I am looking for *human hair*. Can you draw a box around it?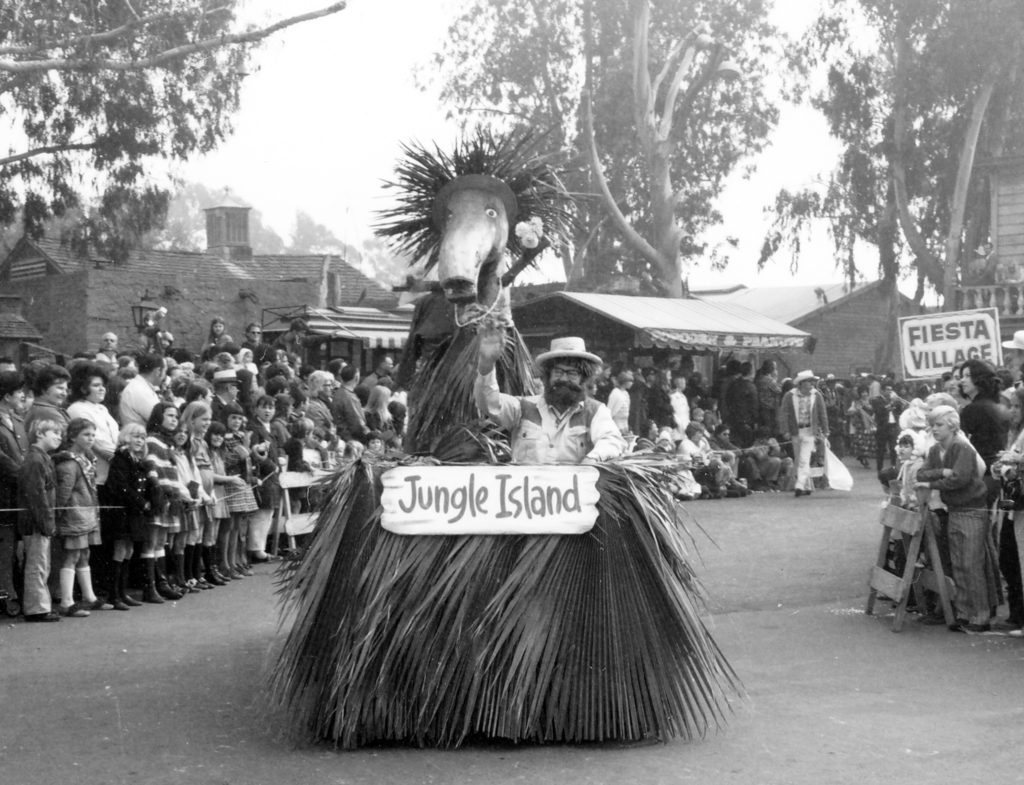
Sure, the bounding box is left=275, top=391, right=293, bottom=414.
